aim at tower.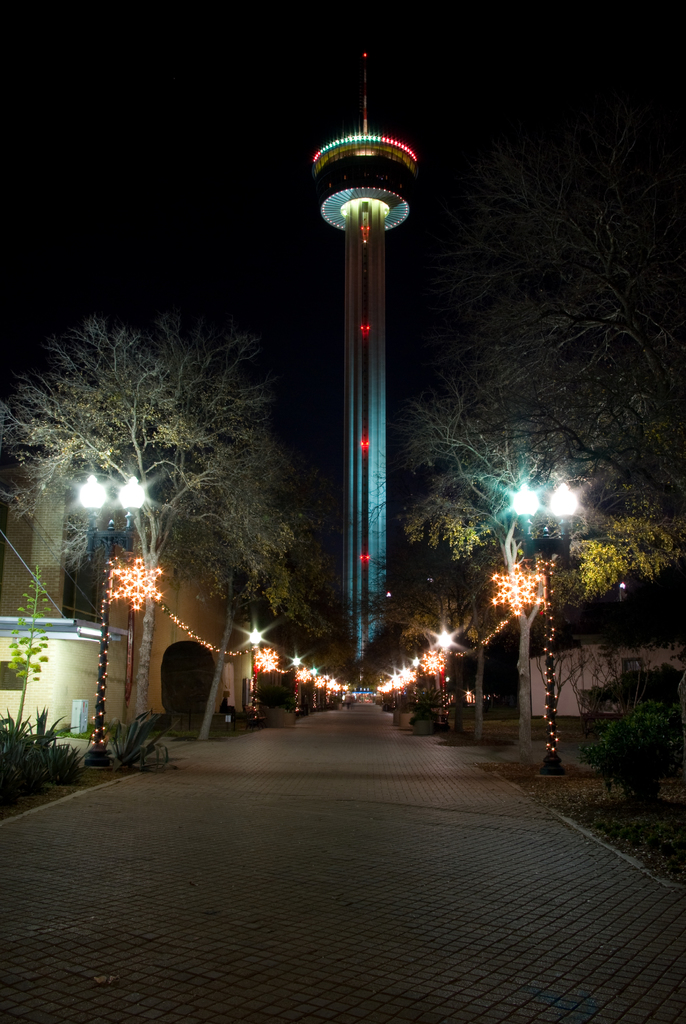
Aimed at [left=231, top=15, right=487, bottom=700].
